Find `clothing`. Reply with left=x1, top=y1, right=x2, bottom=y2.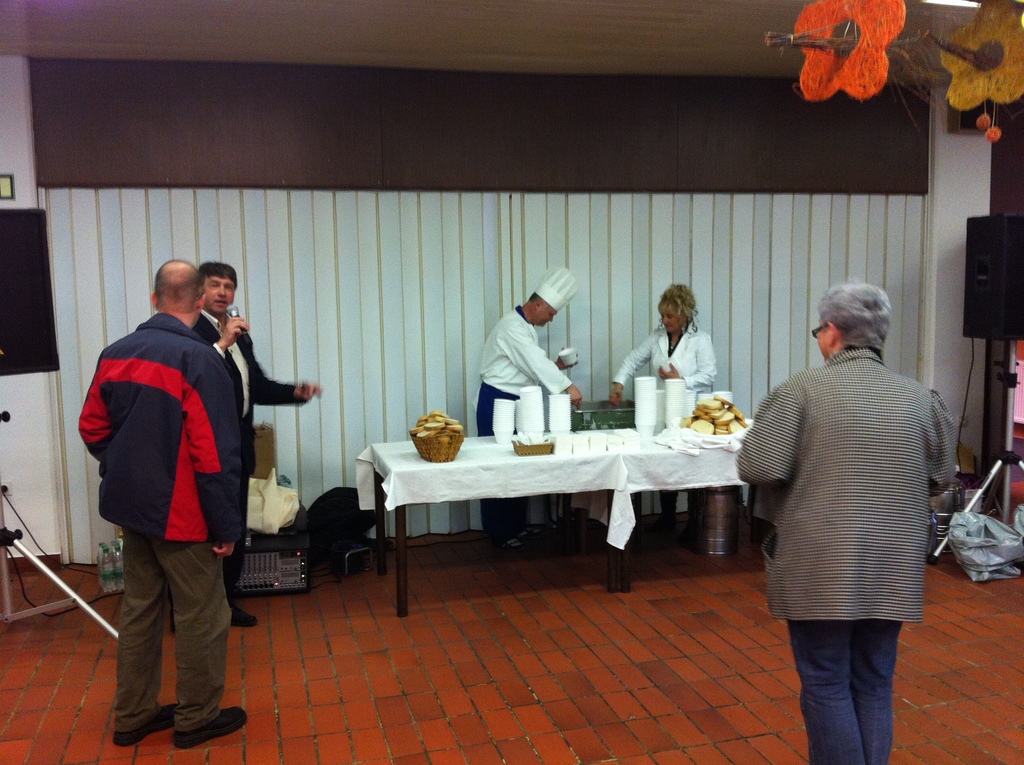
left=82, top=311, right=240, bottom=548.
